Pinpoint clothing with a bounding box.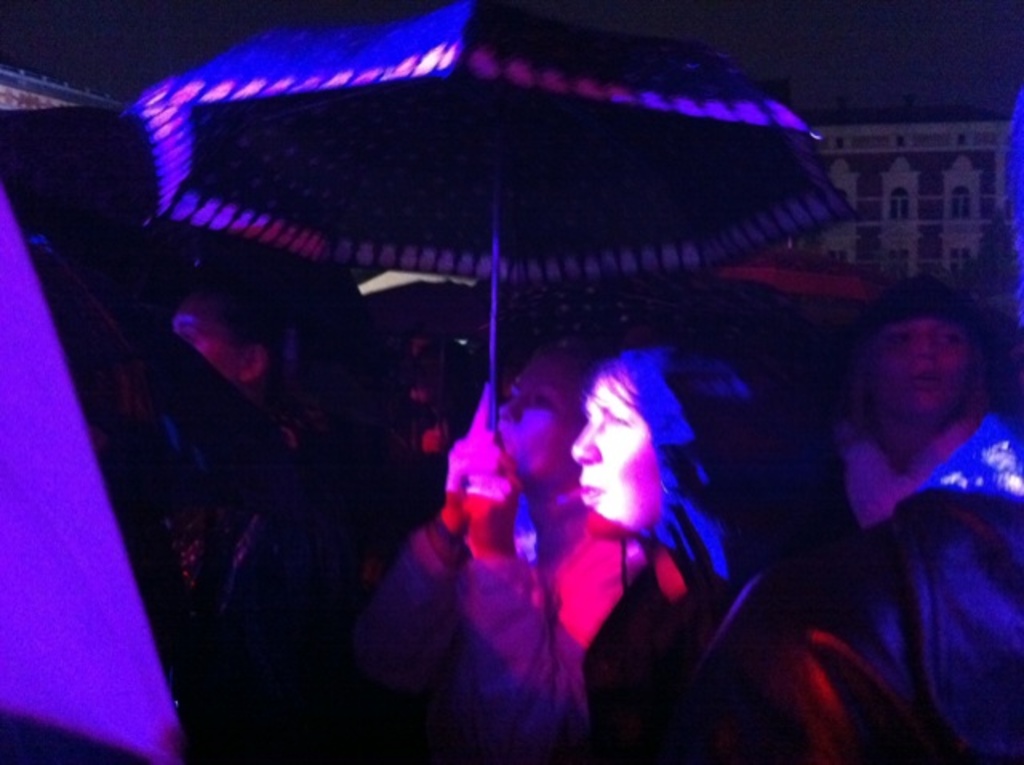
box(349, 485, 653, 763).
